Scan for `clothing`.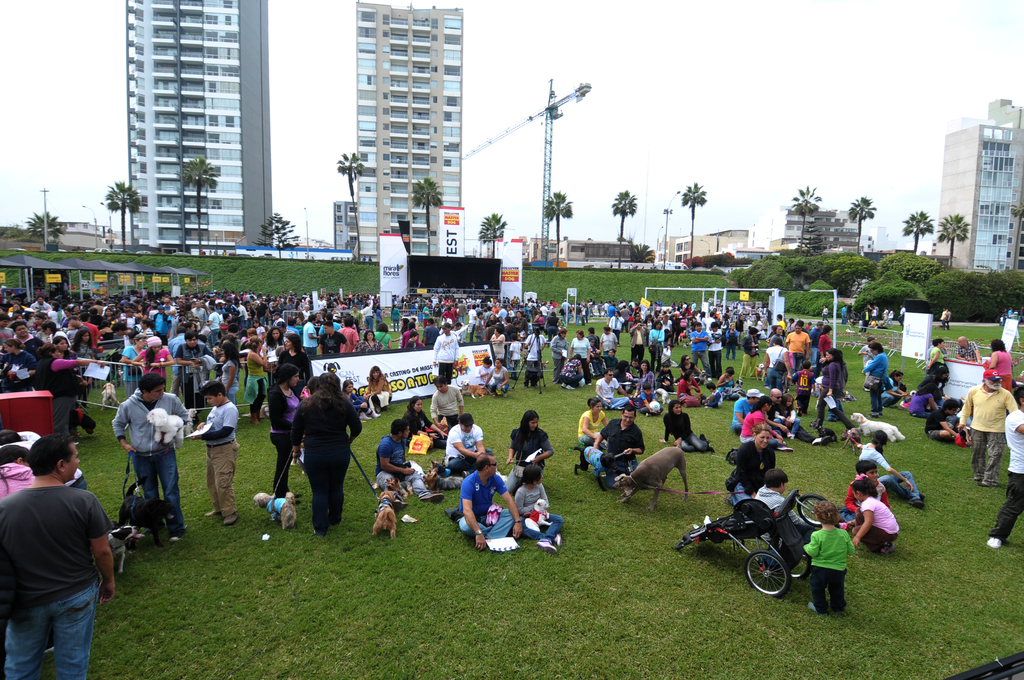
Scan result: locate(927, 345, 945, 373).
